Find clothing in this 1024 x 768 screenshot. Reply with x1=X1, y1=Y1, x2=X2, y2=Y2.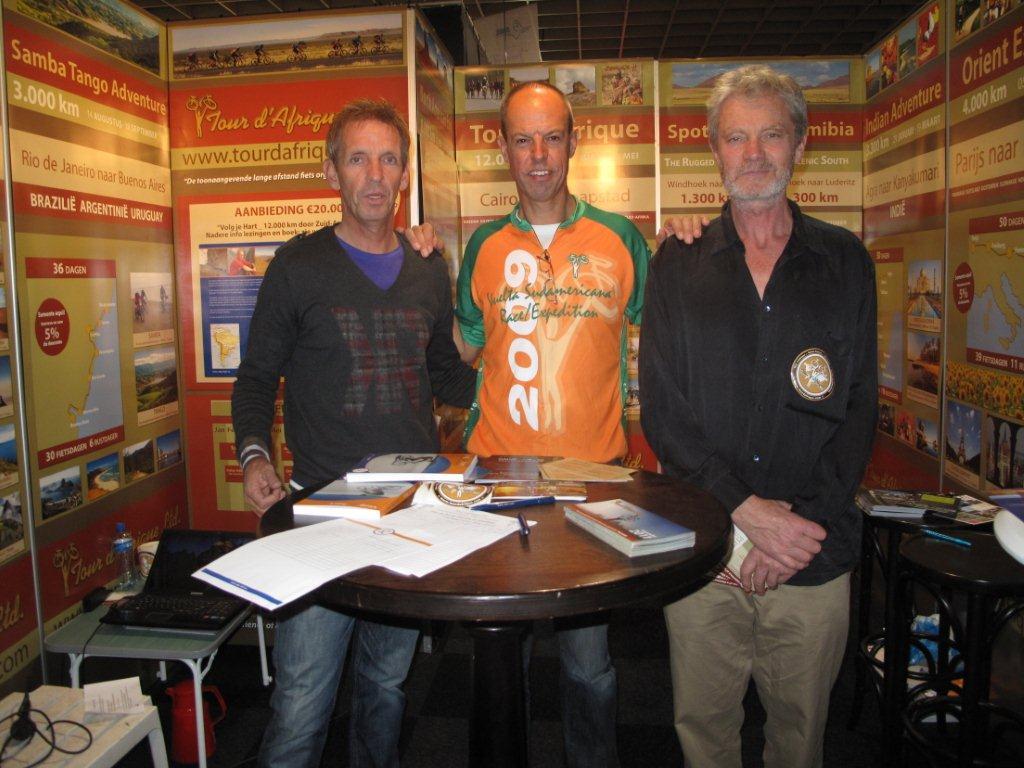
x1=453, y1=190, x2=653, y2=767.
